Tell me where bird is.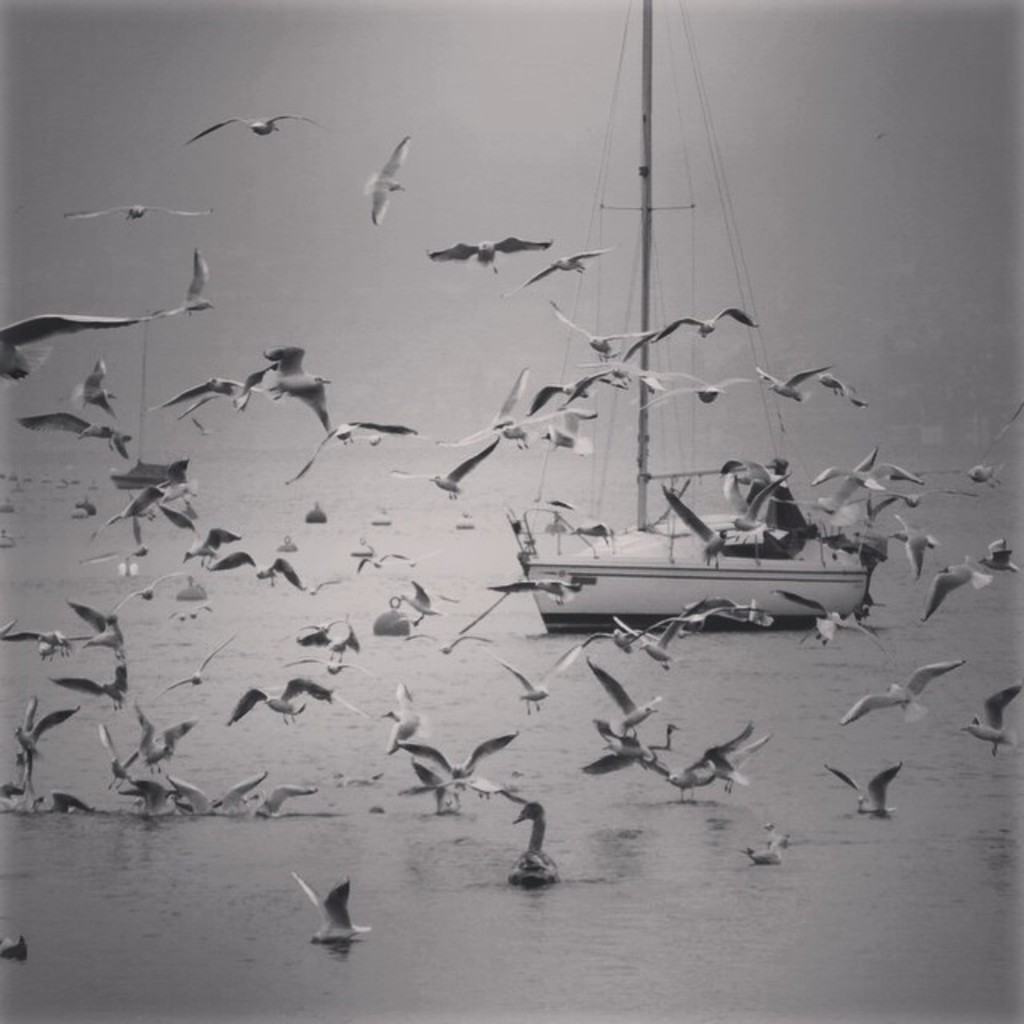
bird is at l=336, t=118, r=424, b=222.
